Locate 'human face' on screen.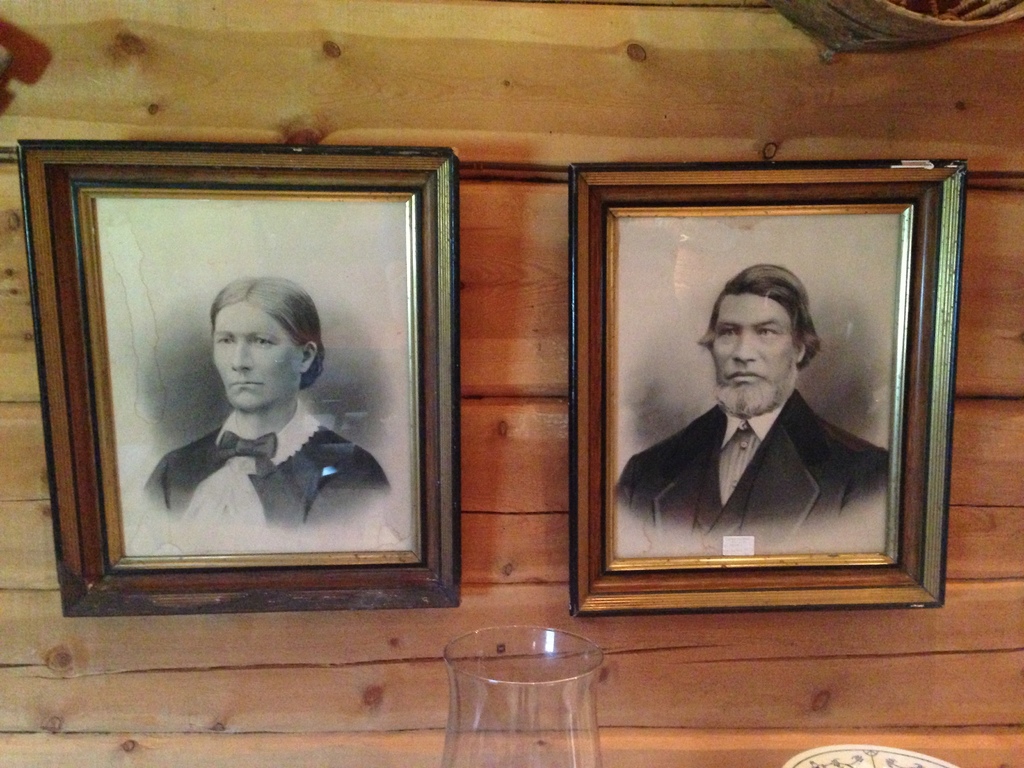
On screen at [705,289,797,420].
